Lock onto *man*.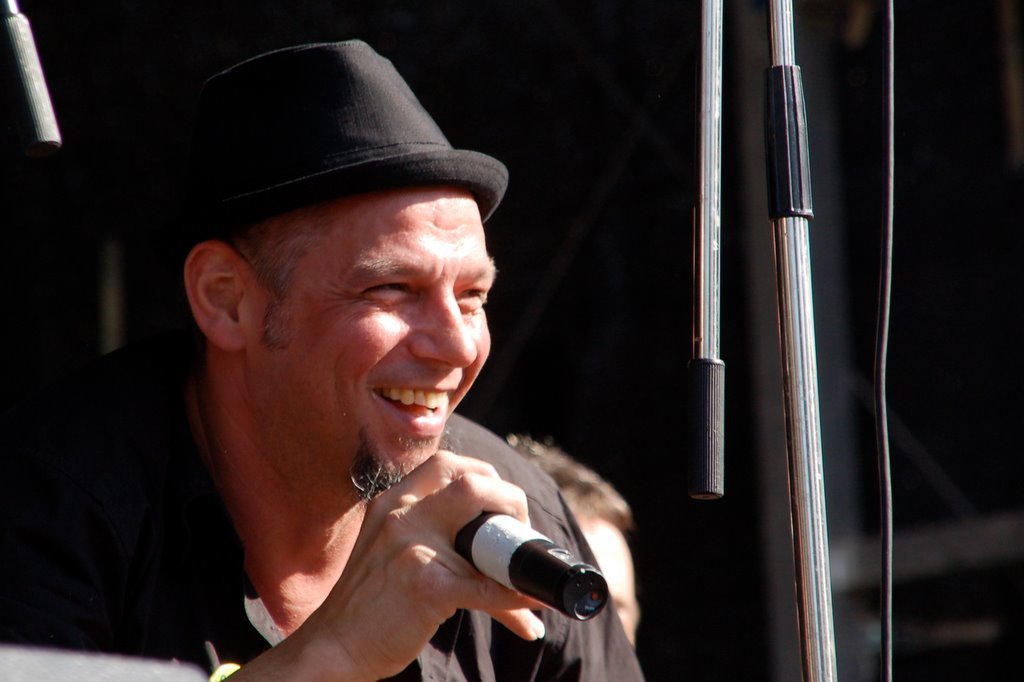
Locked: <bbox>0, 30, 638, 681</bbox>.
